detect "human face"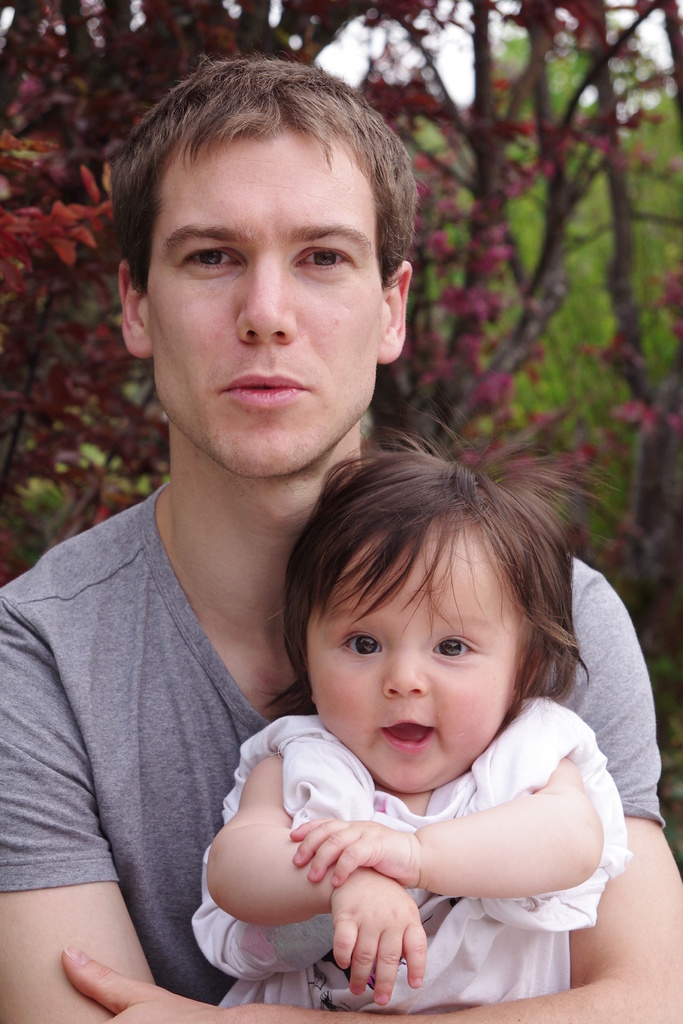
l=144, t=124, r=375, b=481
